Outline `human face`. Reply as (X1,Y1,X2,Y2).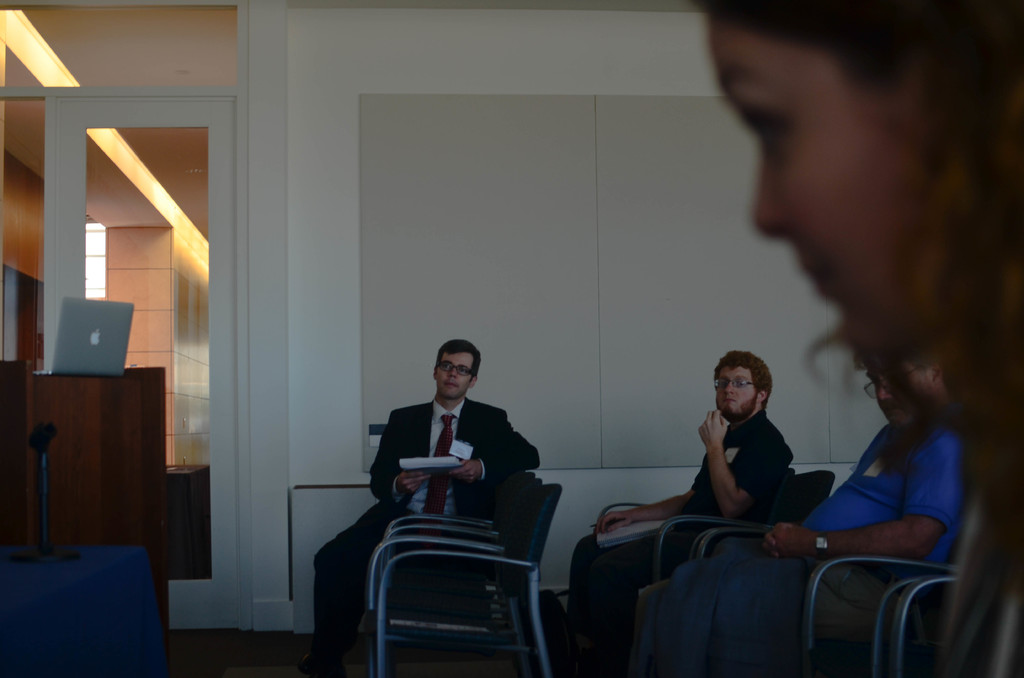
(718,369,756,421).
